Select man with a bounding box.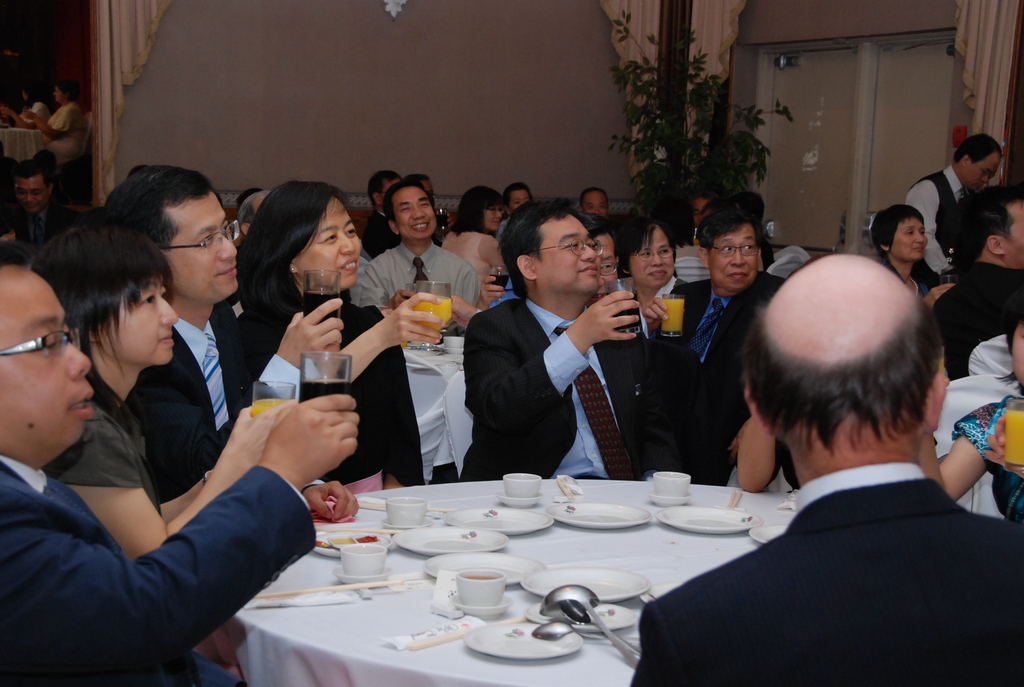
pyautogui.locateOnScreen(474, 209, 660, 474).
